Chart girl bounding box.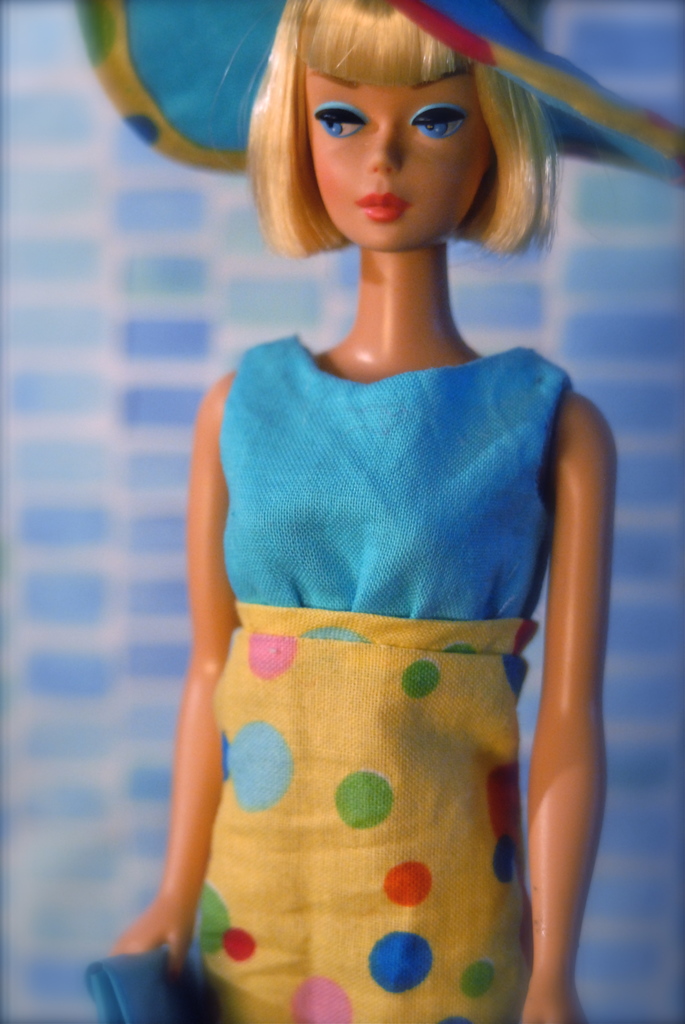
Charted: (left=123, top=0, right=611, bottom=1023).
